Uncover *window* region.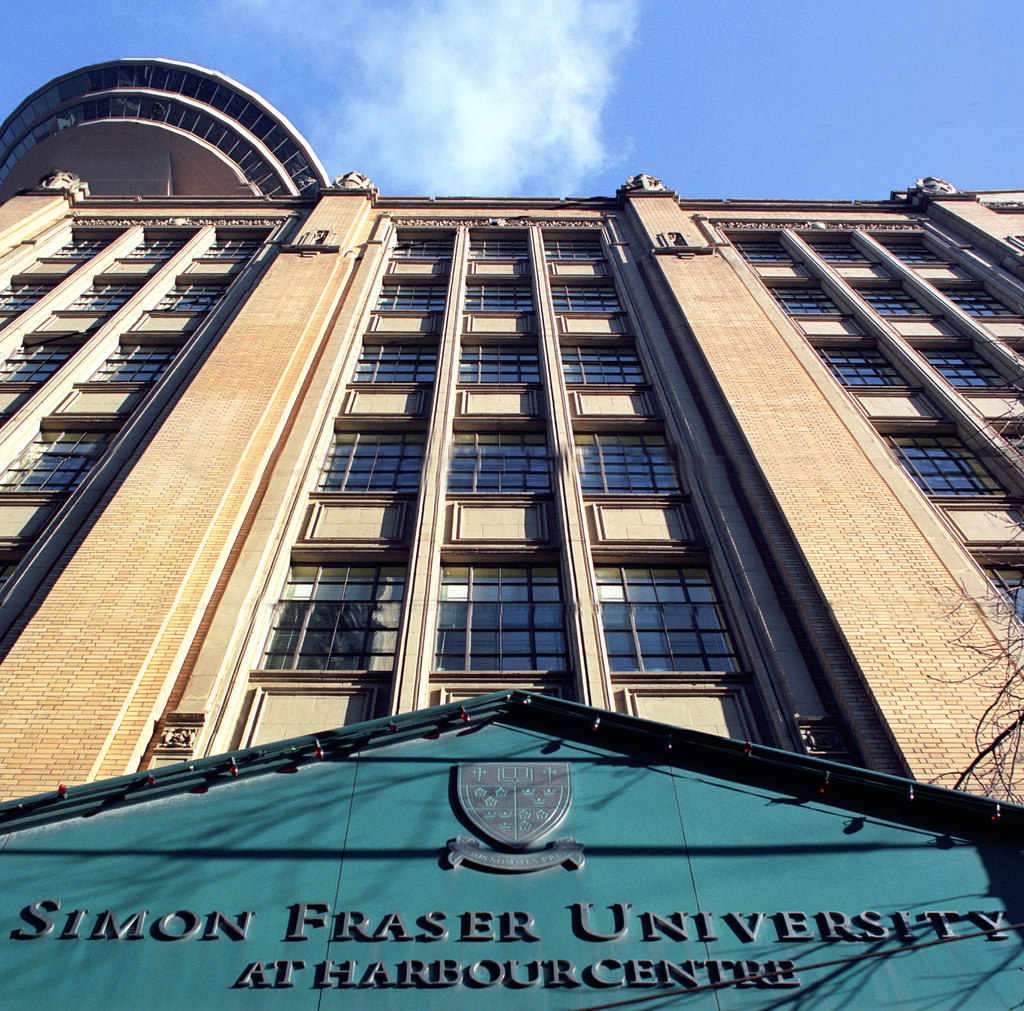
Uncovered: BBox(980, 554, 1023, 637).
